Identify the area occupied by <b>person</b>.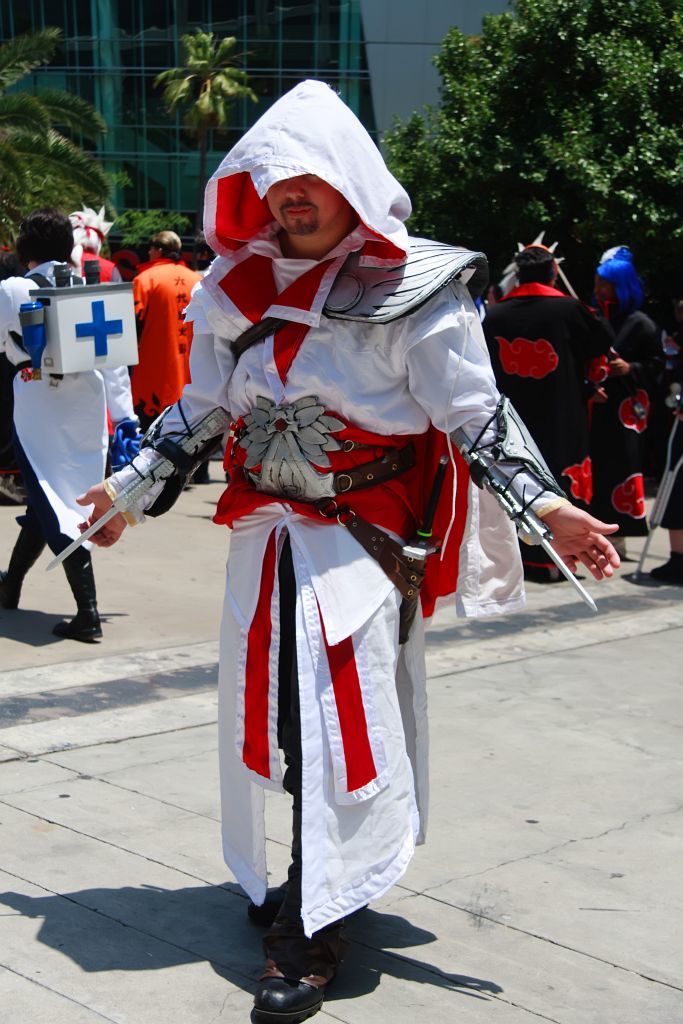
Area: {"left": 114, "top": 211, "right": 198, "bottom": 469}.
